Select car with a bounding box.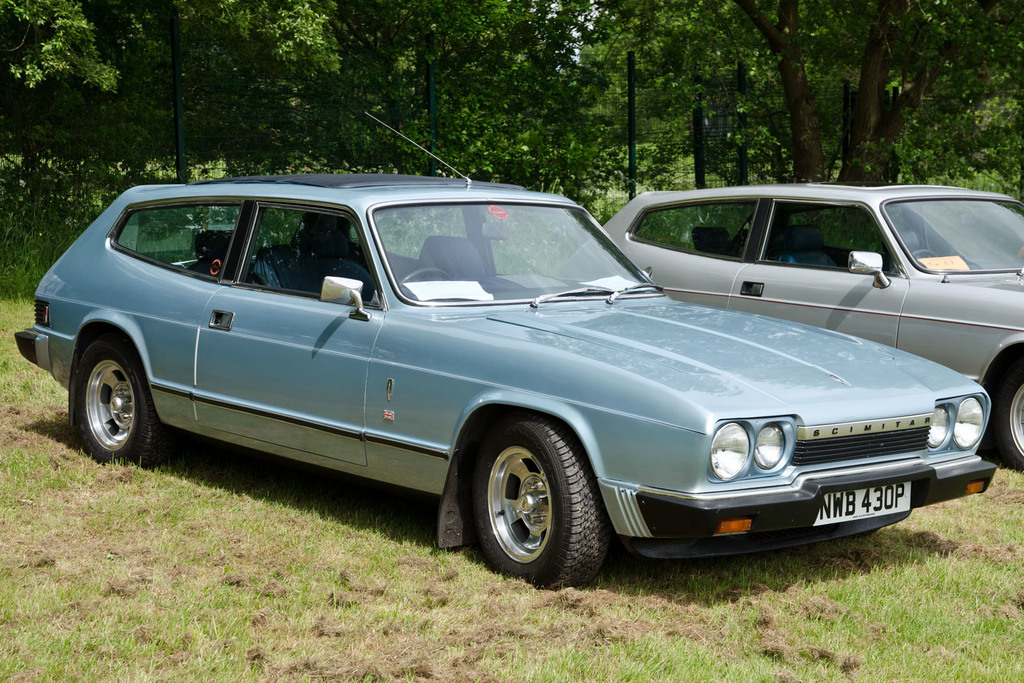
region(550, 175, 1023, 471).
